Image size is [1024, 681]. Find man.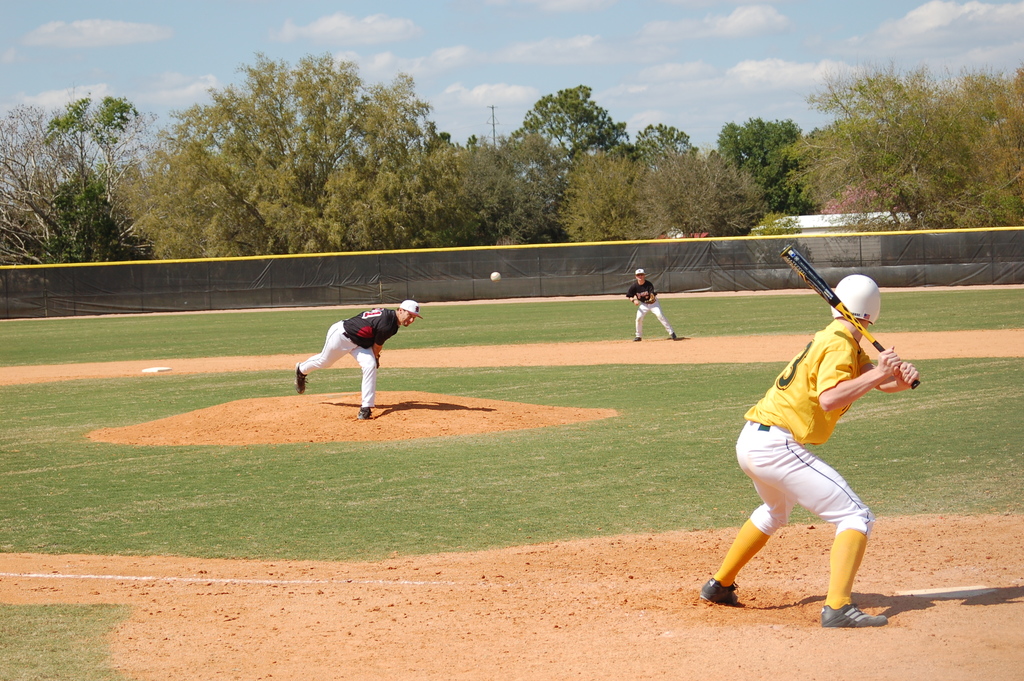
region(624, 265, 681, 343).
